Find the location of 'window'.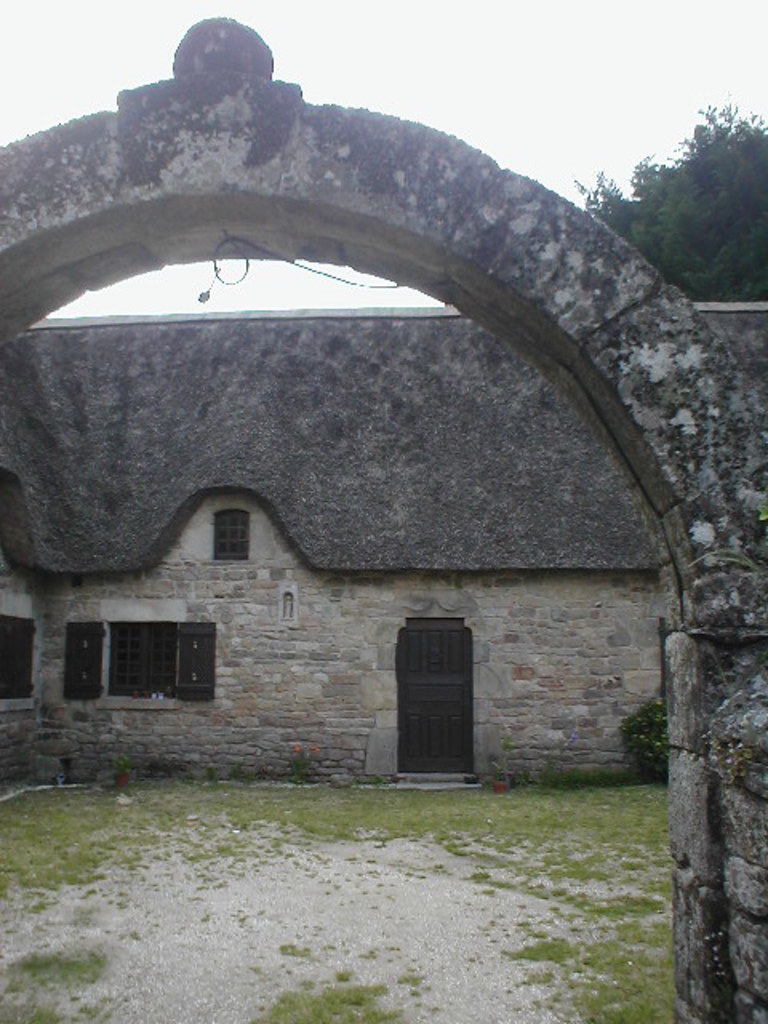
Location: select_region(211, 510, 243, 557).
